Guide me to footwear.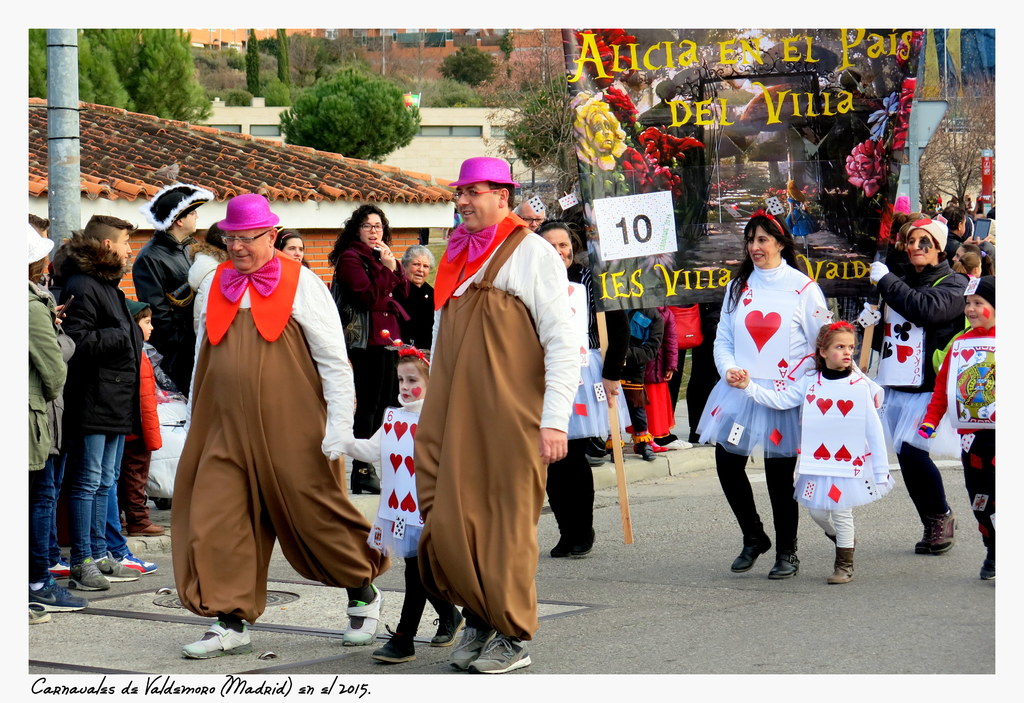
Guidance: [129, 522, 170, 536].
